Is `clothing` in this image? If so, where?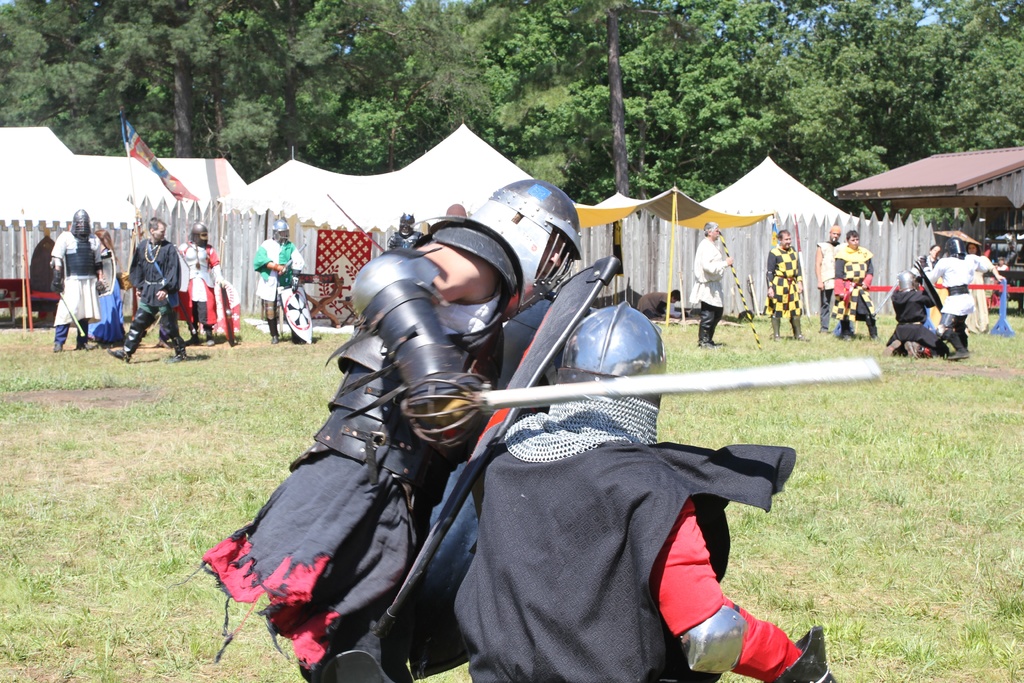
Yes, at locate(911, 254, 937, 283).
